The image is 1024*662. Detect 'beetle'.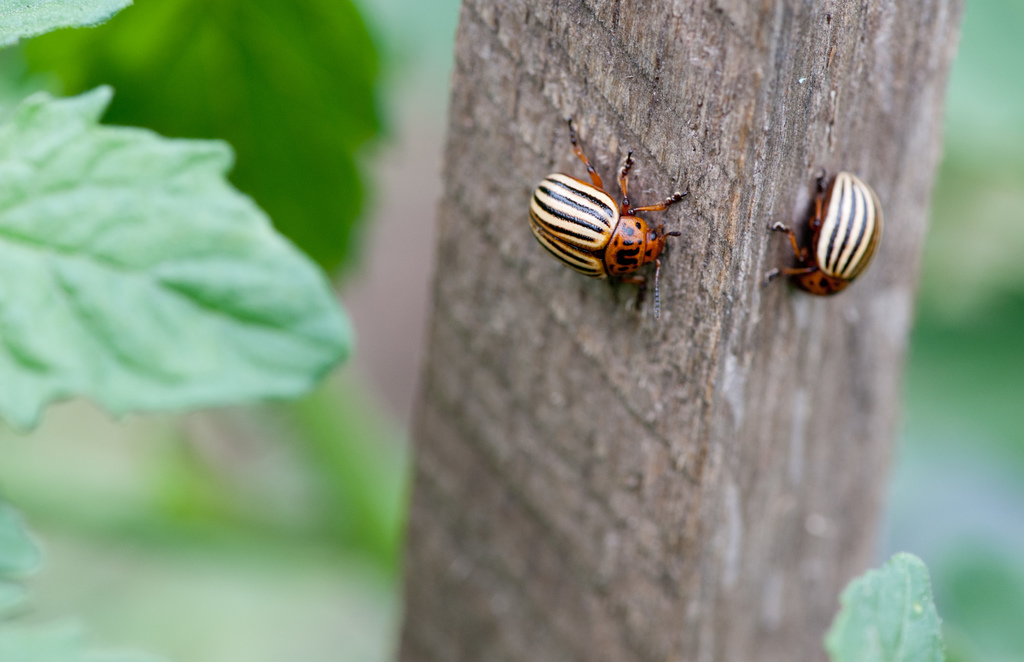
Detection: crop(757, 168, 881, 298).
